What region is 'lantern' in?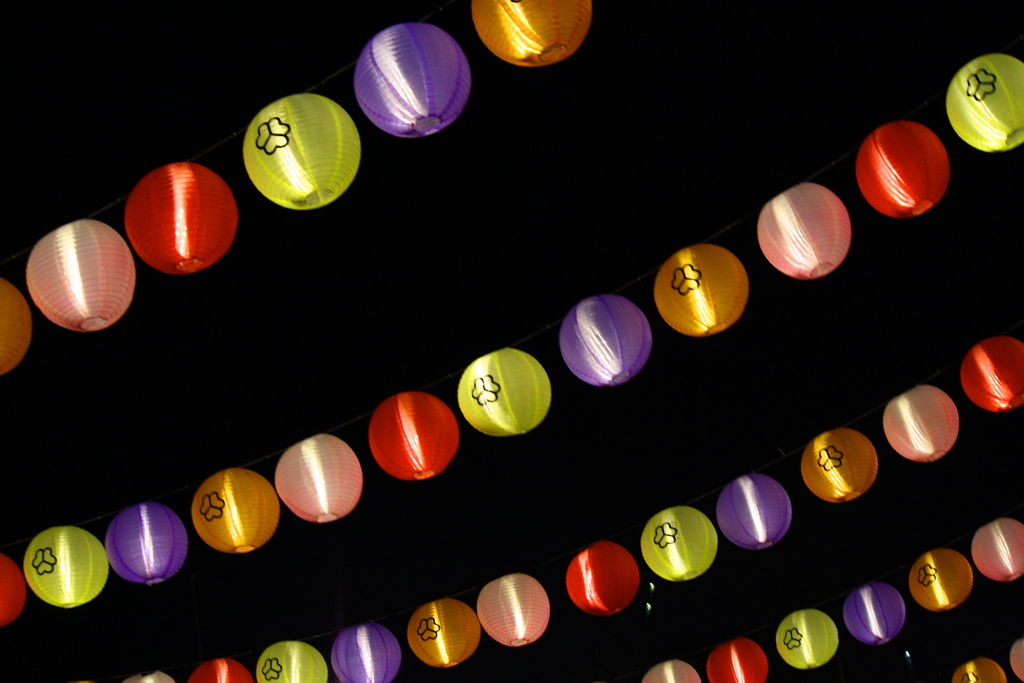
<region>335, 629, 403, 682</region>.
